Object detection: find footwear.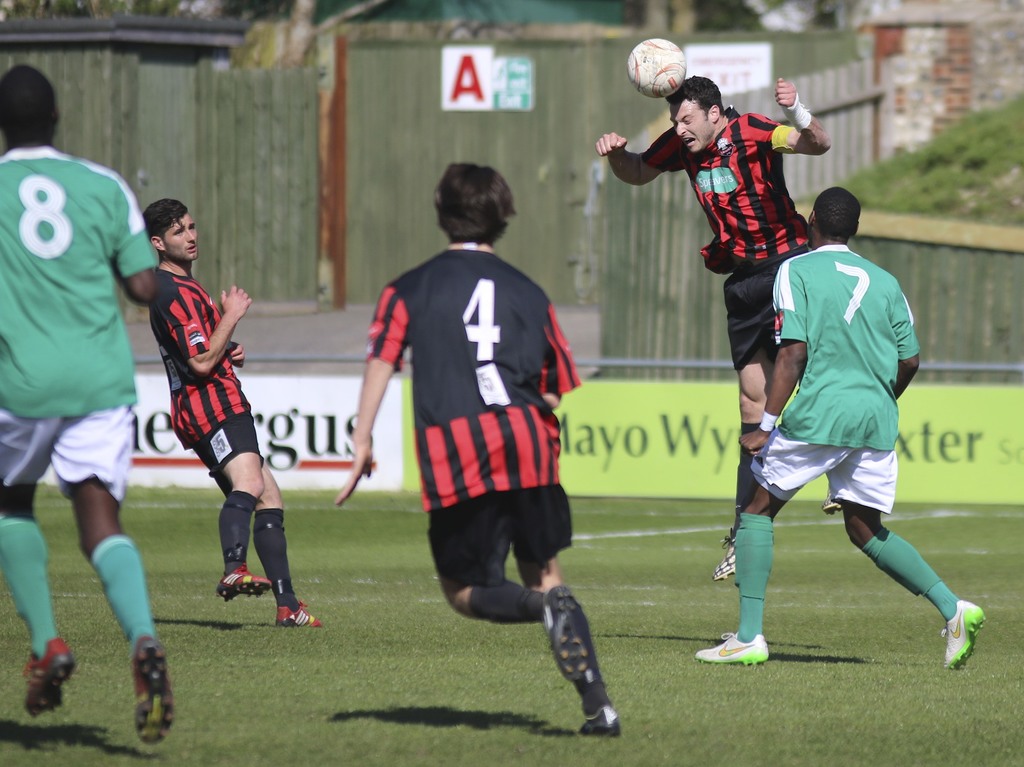
x1=13 y1=633 x2=74 y2=725.
